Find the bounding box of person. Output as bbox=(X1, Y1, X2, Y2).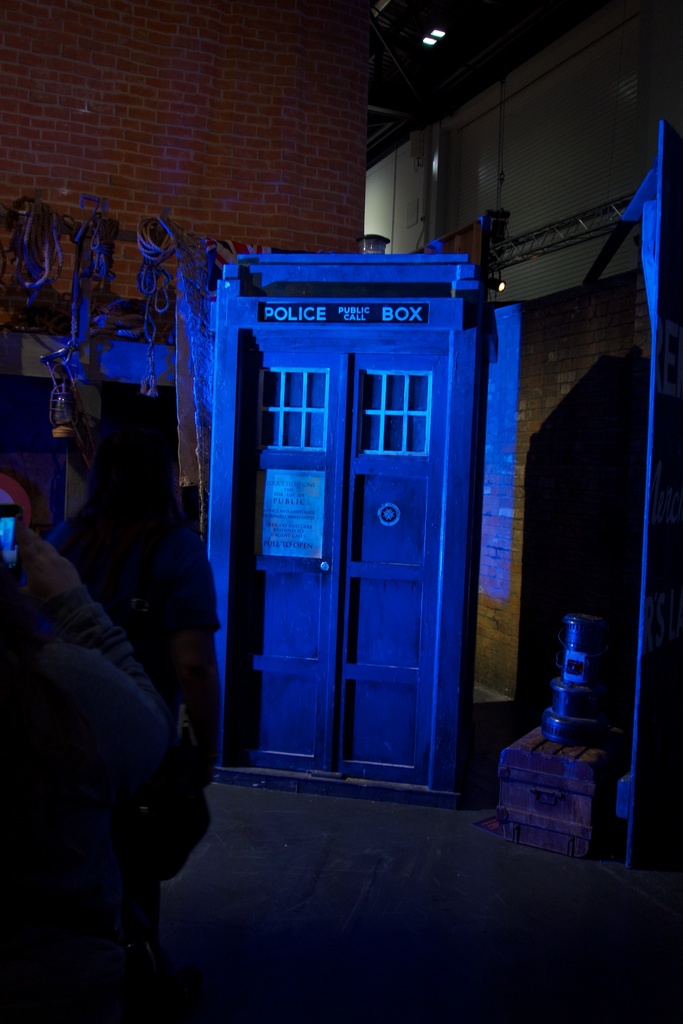
bbox=(0, 488, 209, 1023).
